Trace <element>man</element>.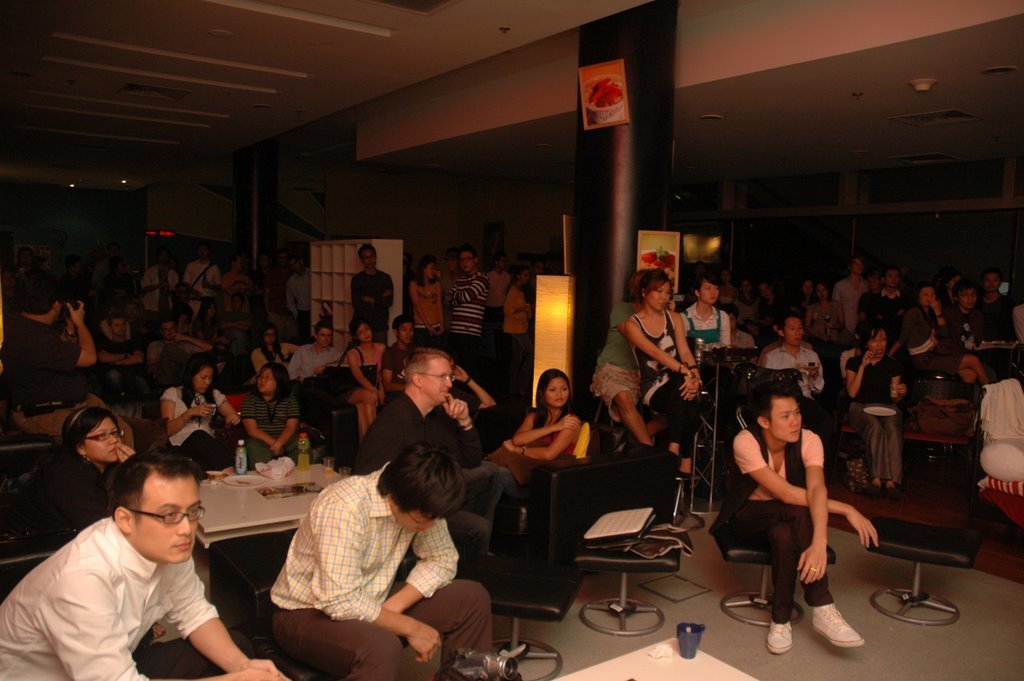
Traced to box=[971, 267, 1021, 371].
